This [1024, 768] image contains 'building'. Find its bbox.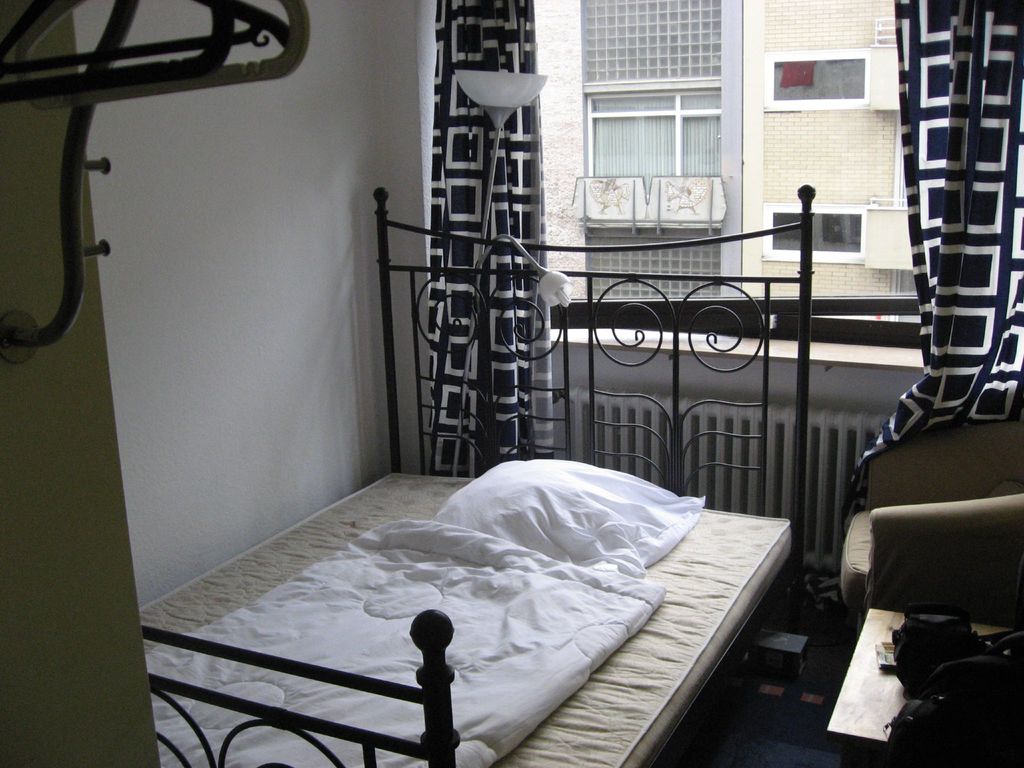
[0, 0, 1023, 767].
